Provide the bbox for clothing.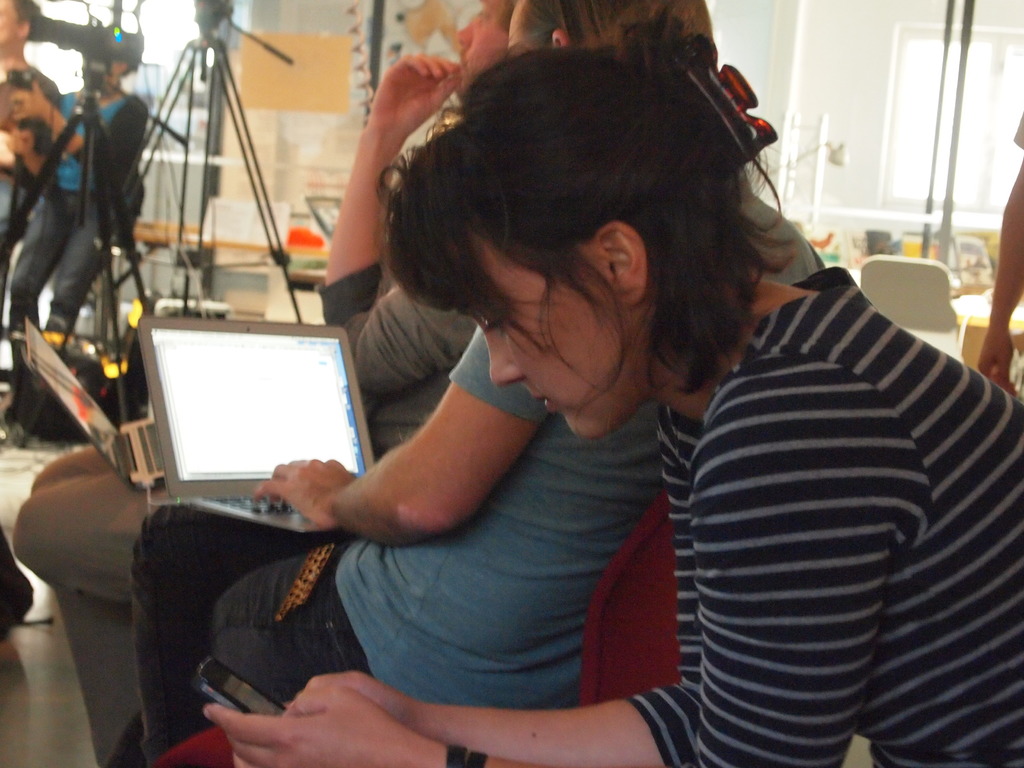
crop(207, 536, 376, 701).
